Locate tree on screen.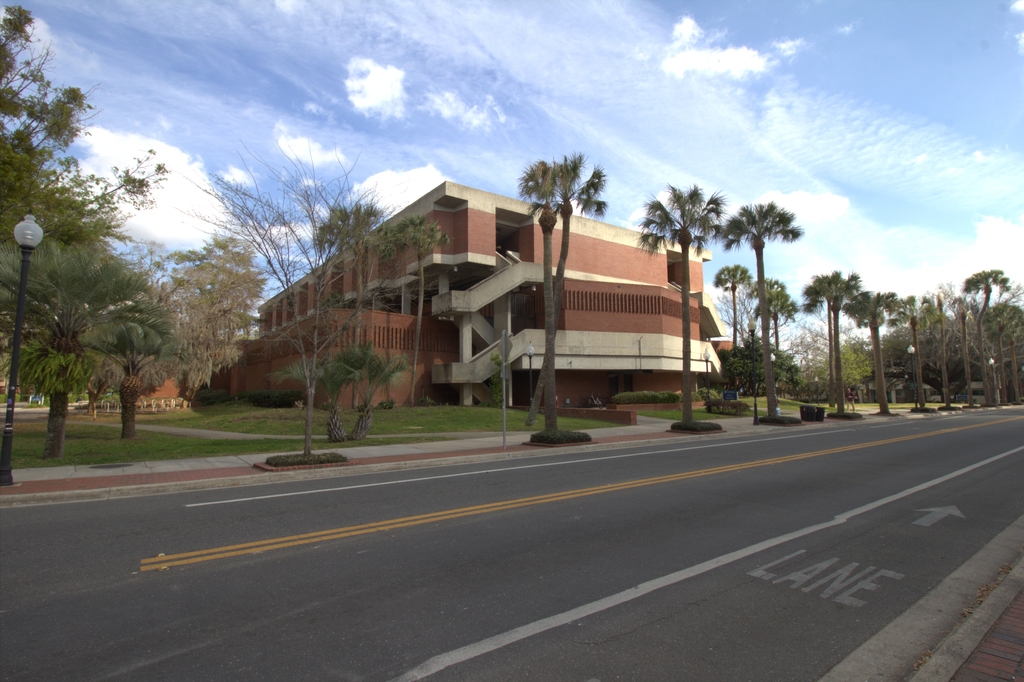
On screen at <box>23,238,167,437</box>.
